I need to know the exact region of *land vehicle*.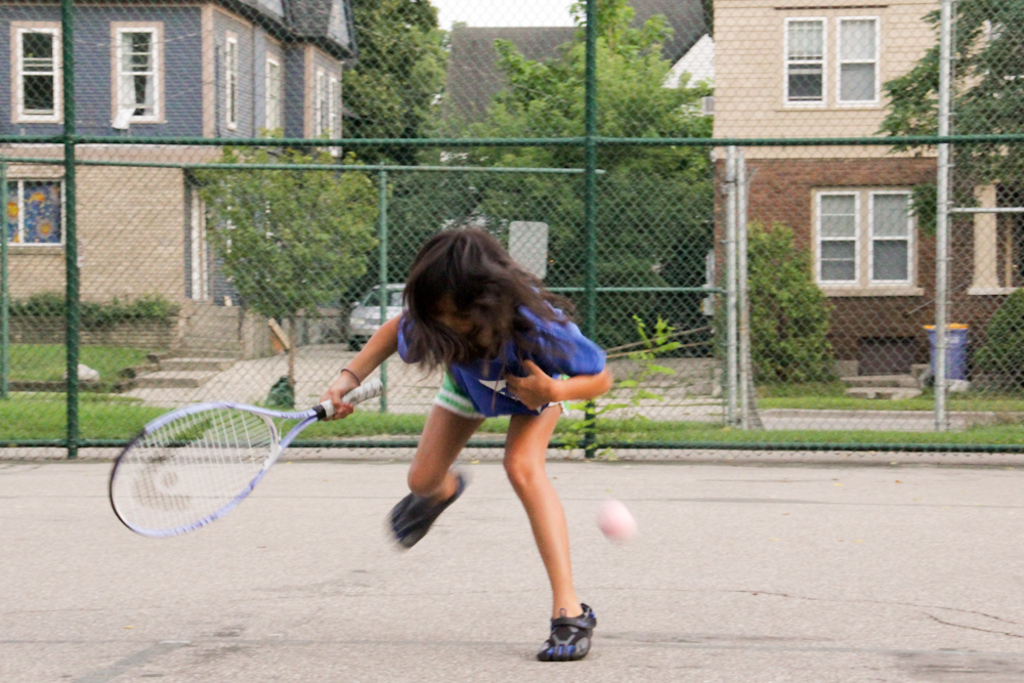
Region: left=326, top=269, right=435, bottom=357.
